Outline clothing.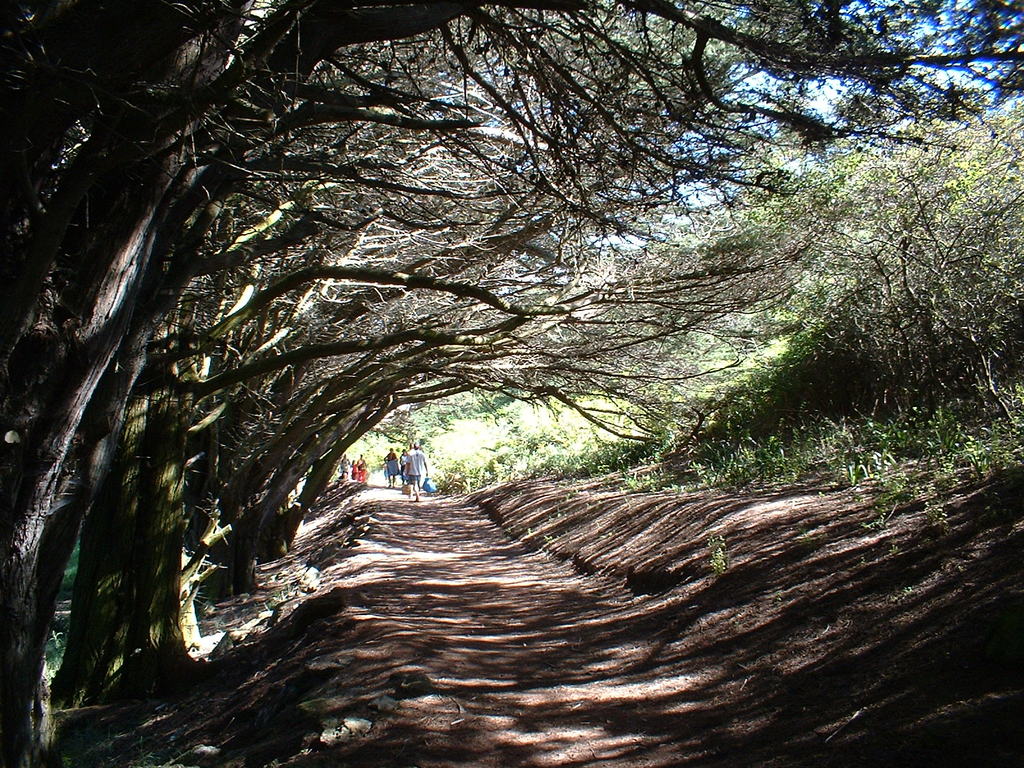
Outline: 396/453/408/480.
